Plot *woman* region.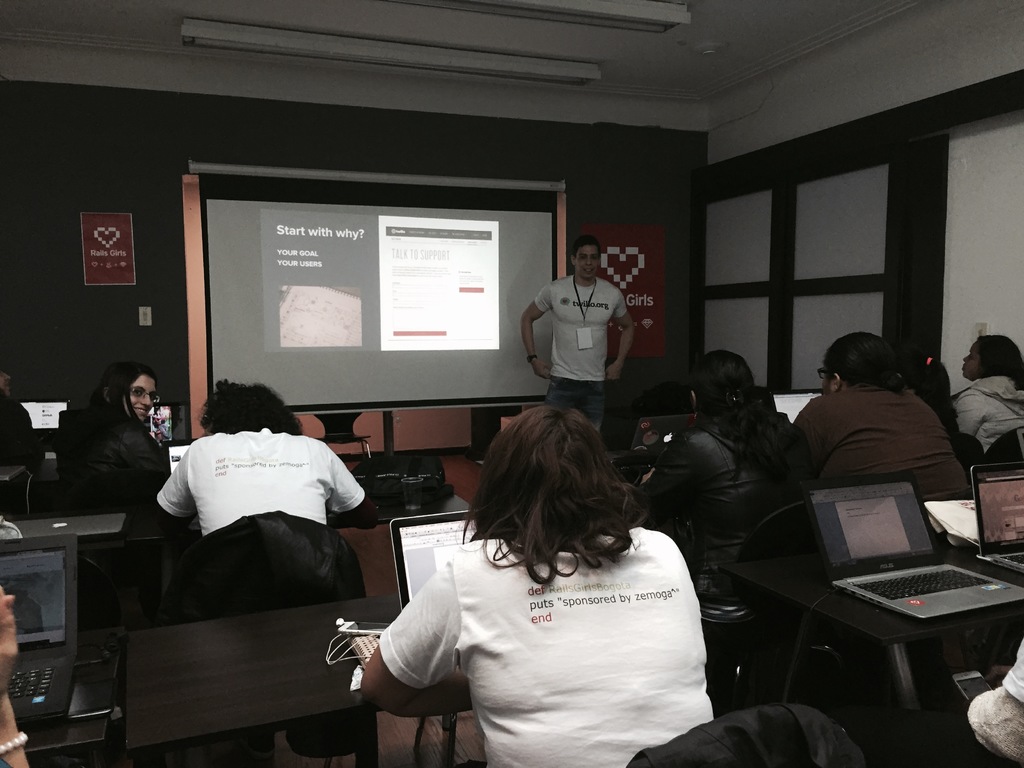
Plotted at Rect(42, 357, 177, 522).
